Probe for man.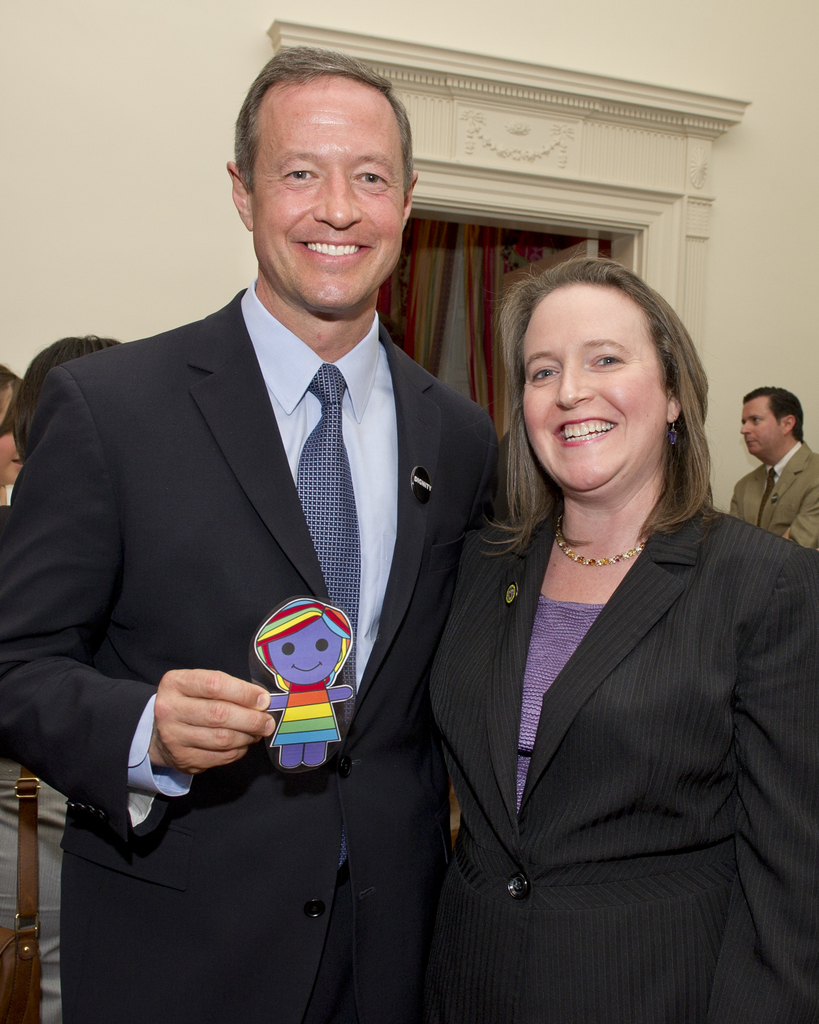
Probe result: left=714, top=372, right=817, bottom=552.
